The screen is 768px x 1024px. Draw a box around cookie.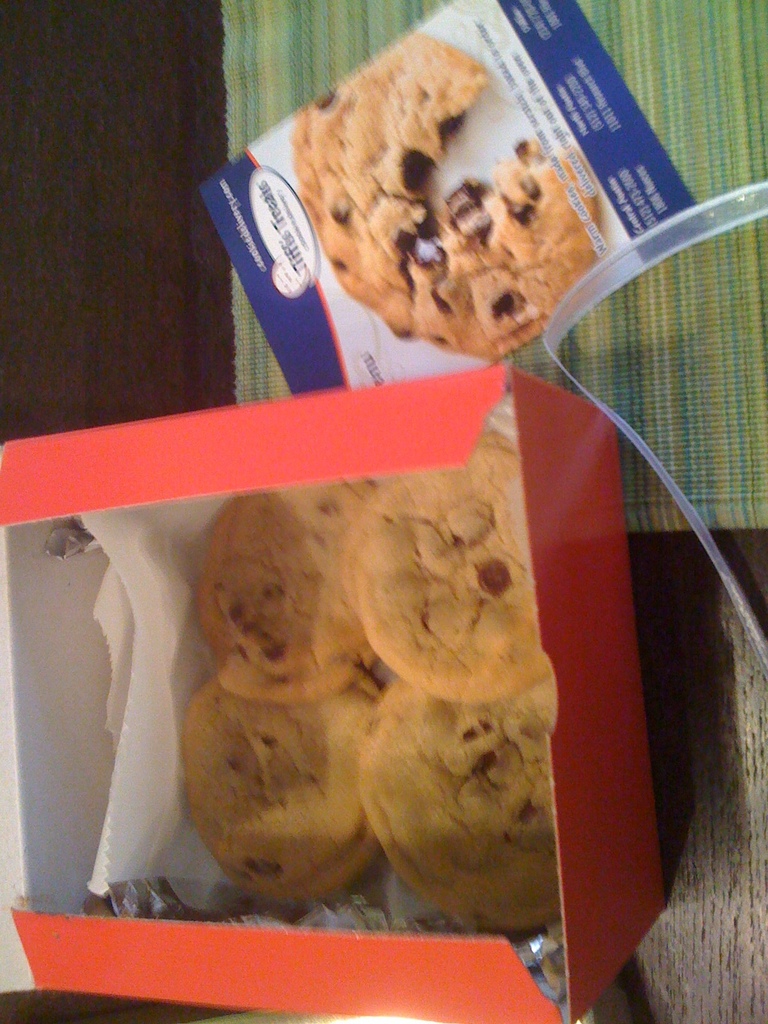
locate(186, 664, 381, 900).
